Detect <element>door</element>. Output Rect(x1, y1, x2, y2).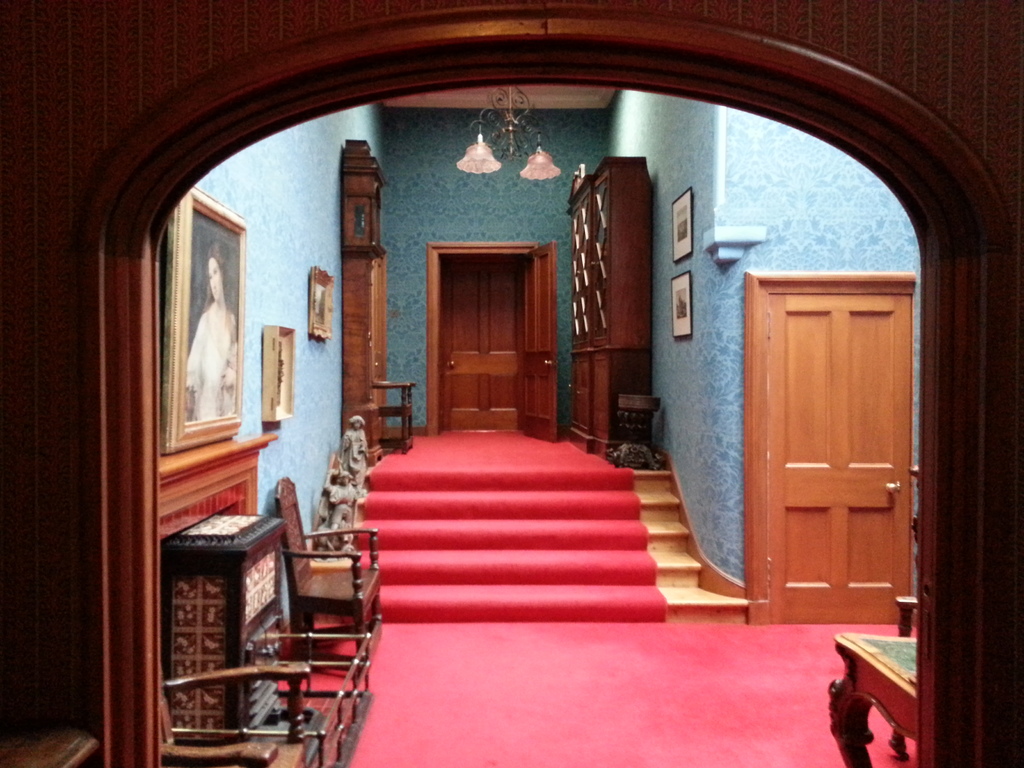
Rect(524, 248, 563, 436).
